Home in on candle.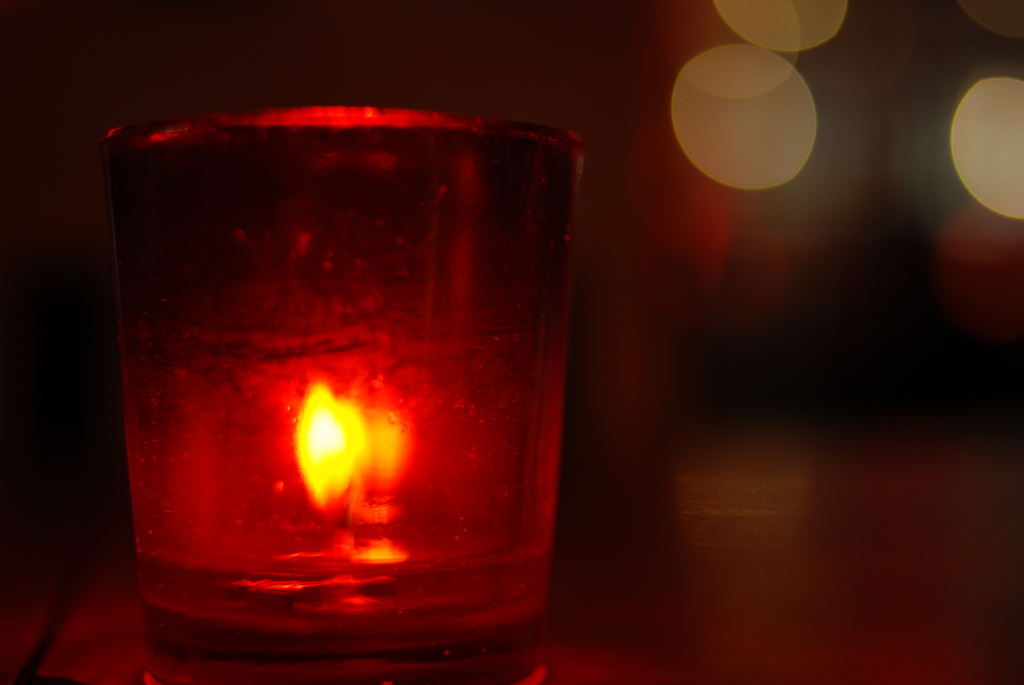
Homed in at <region>225, 494, 412, 622</region>.
